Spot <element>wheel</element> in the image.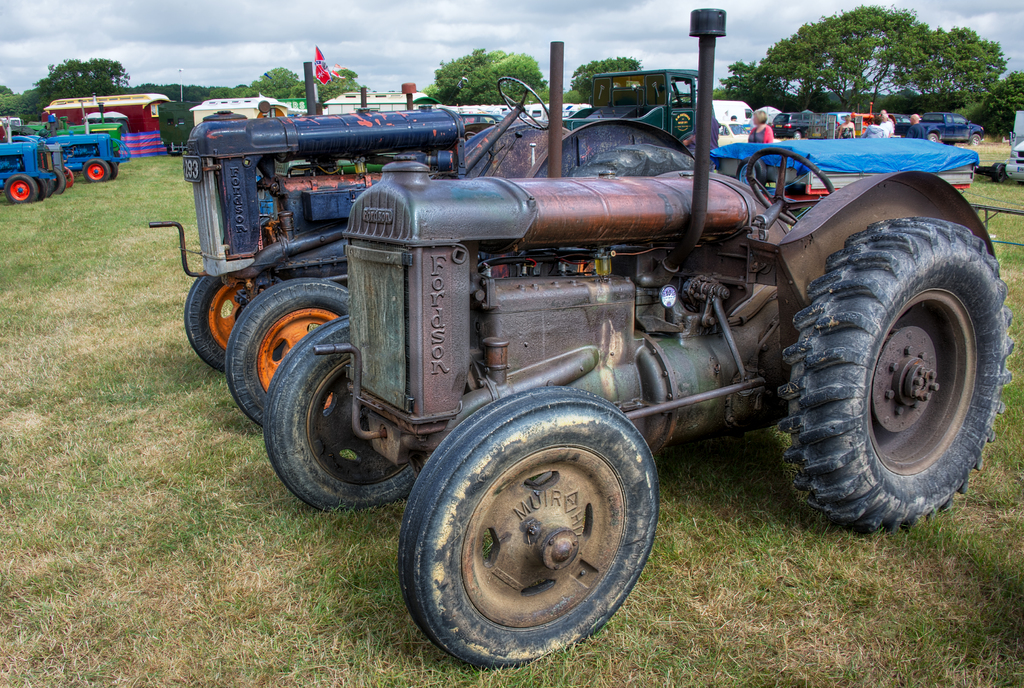
<element>wheel</element> found at bbox=(37, 168, 54, 196).
